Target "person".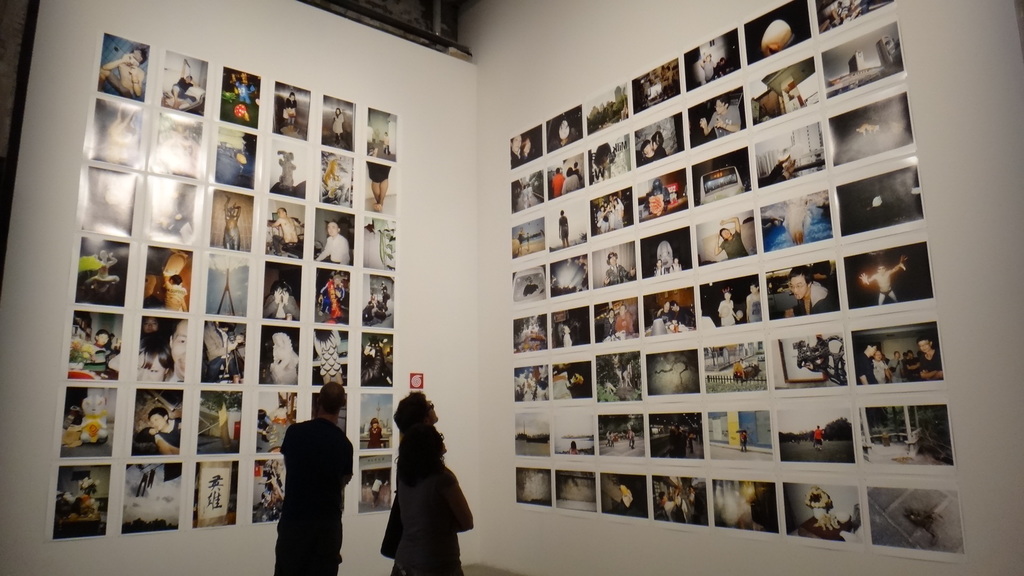
Target region: 657, 492, 682, 527.
